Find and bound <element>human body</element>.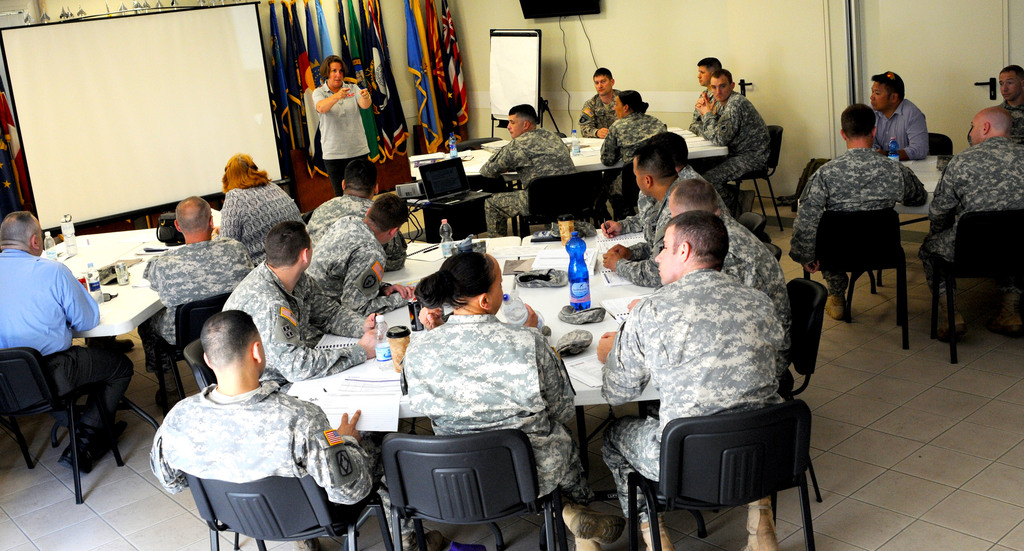
Bound: (132, 320, 348, 546).
